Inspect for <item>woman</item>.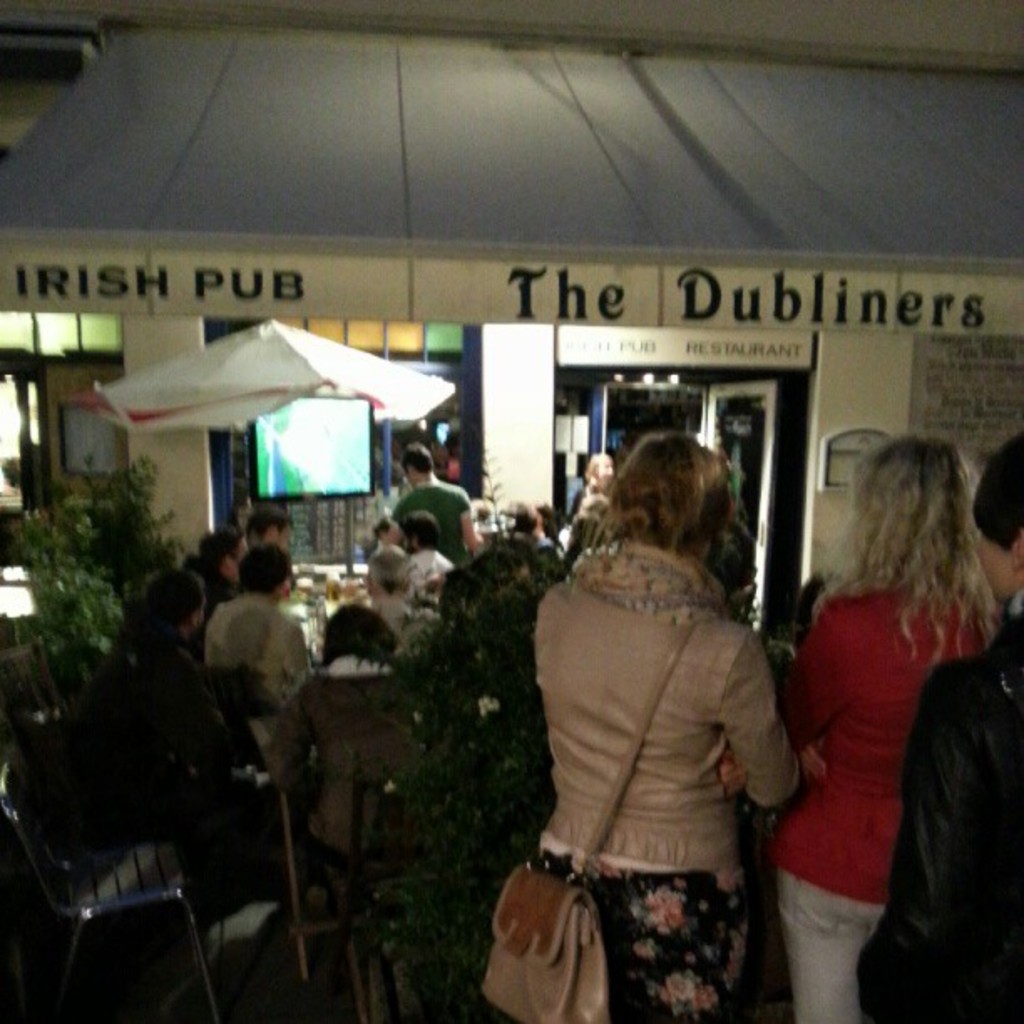
Inspection: {"left": 567, "top": 452, "right": 616, "bottom": 524}.
